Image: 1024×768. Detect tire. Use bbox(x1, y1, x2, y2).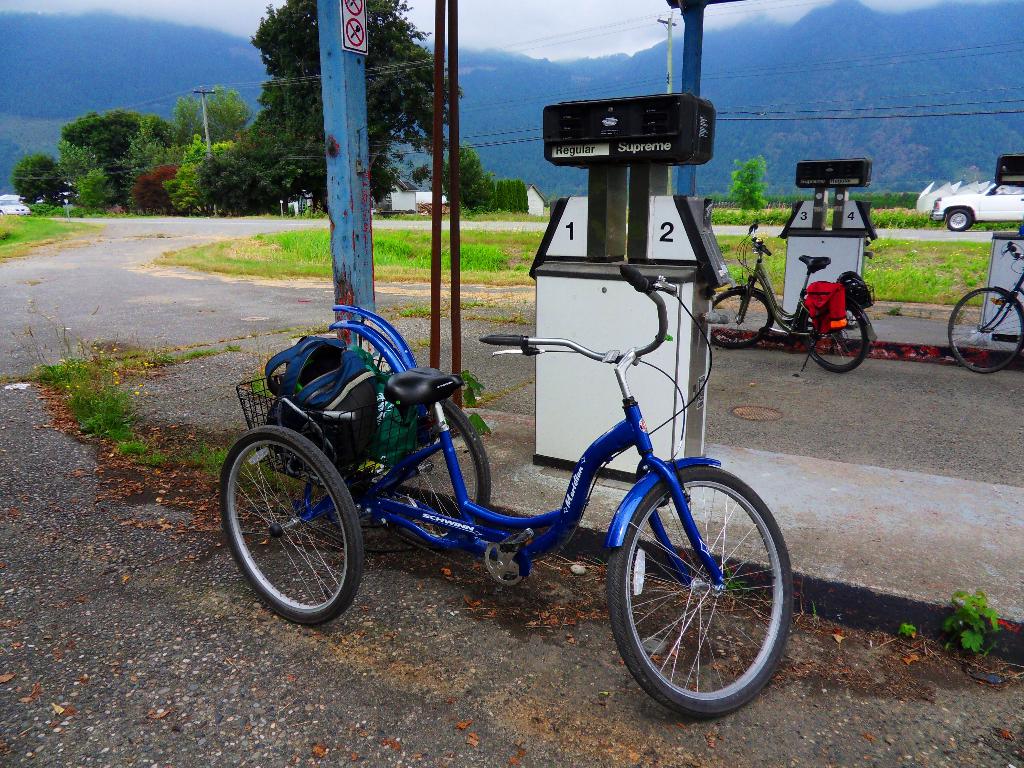
bbox(945, 286, 1023, 373).
